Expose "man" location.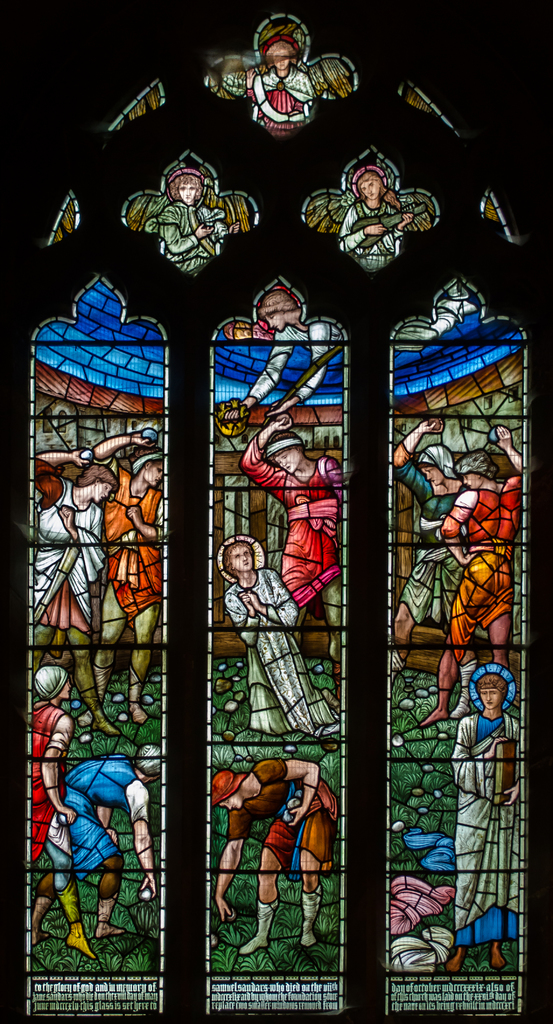
Exposed at {"left": 101, "top": 432, "right": 165, "bottom": 722}.
